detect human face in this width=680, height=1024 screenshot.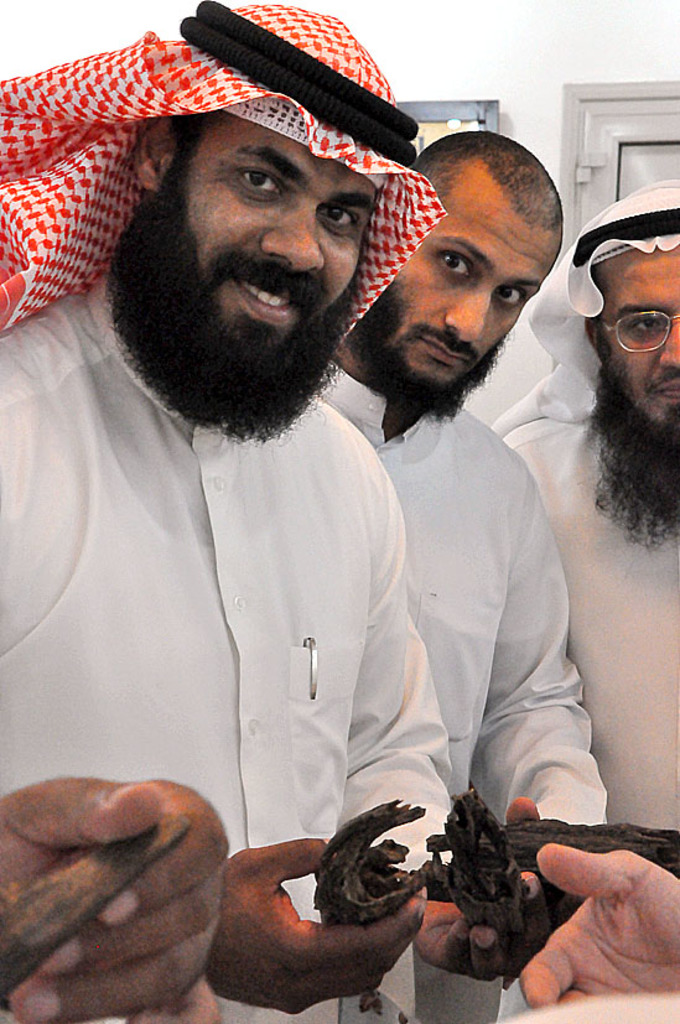
Detection: left=595, top=246, right=679, bottom=447.
